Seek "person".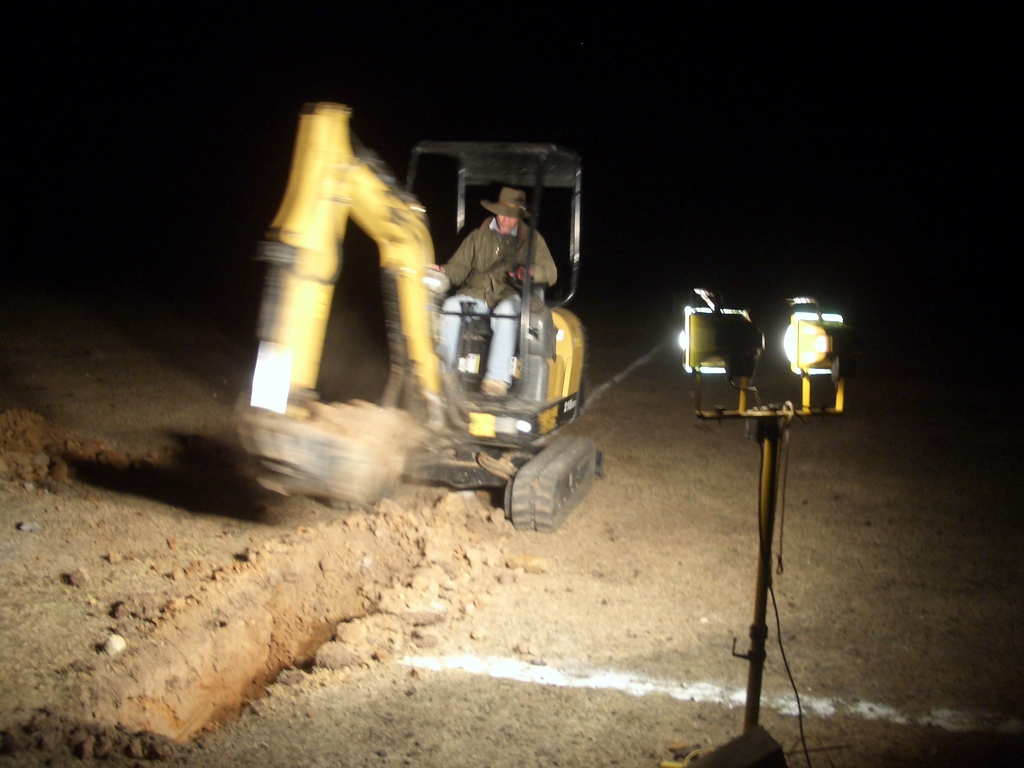
bbox=[430, 183, 566, 405].
